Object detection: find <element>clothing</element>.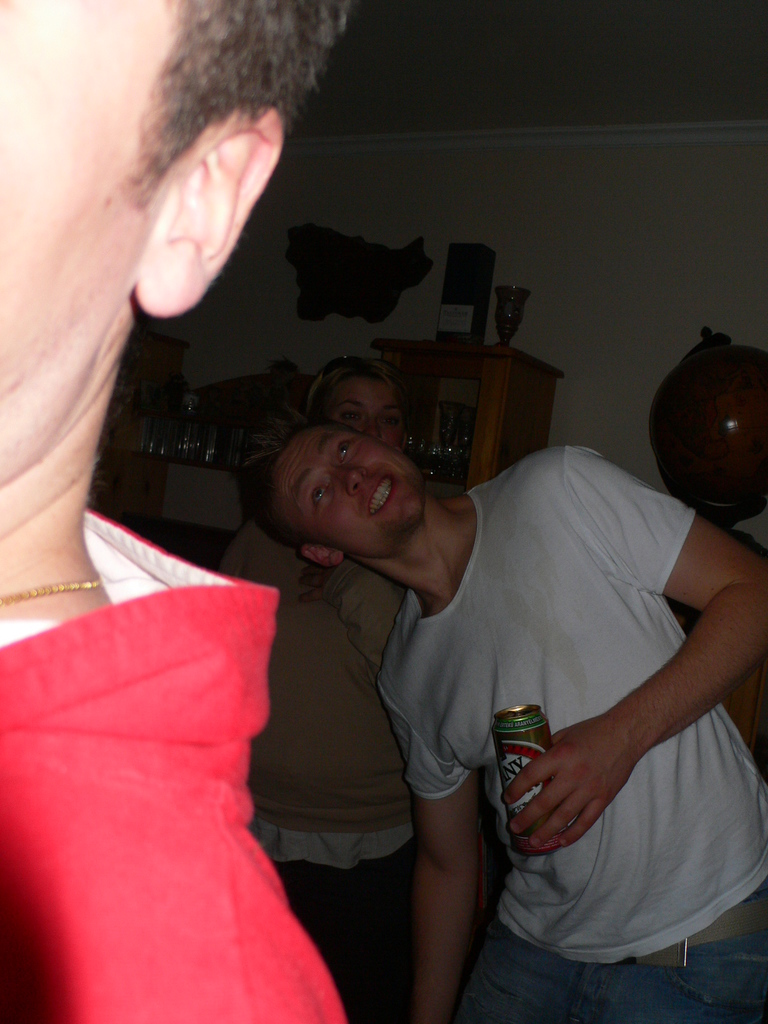
[0, 507, 345, 1023].
